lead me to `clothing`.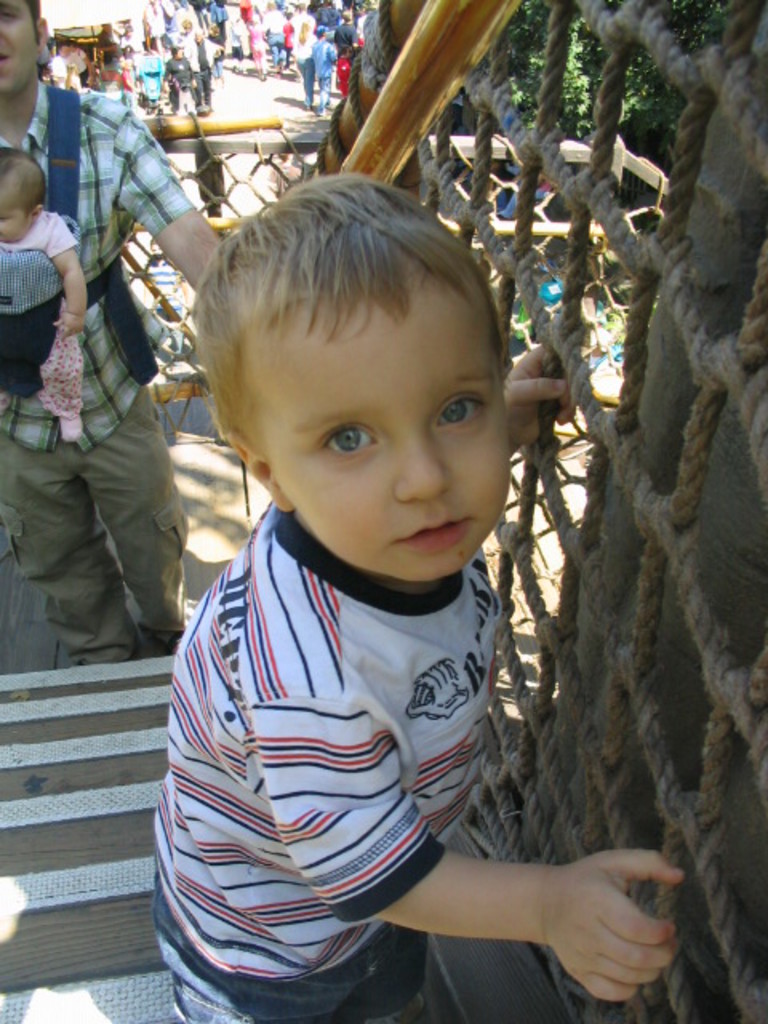
Lead to [x1=170, y1=61, x2=190, y2=91].
